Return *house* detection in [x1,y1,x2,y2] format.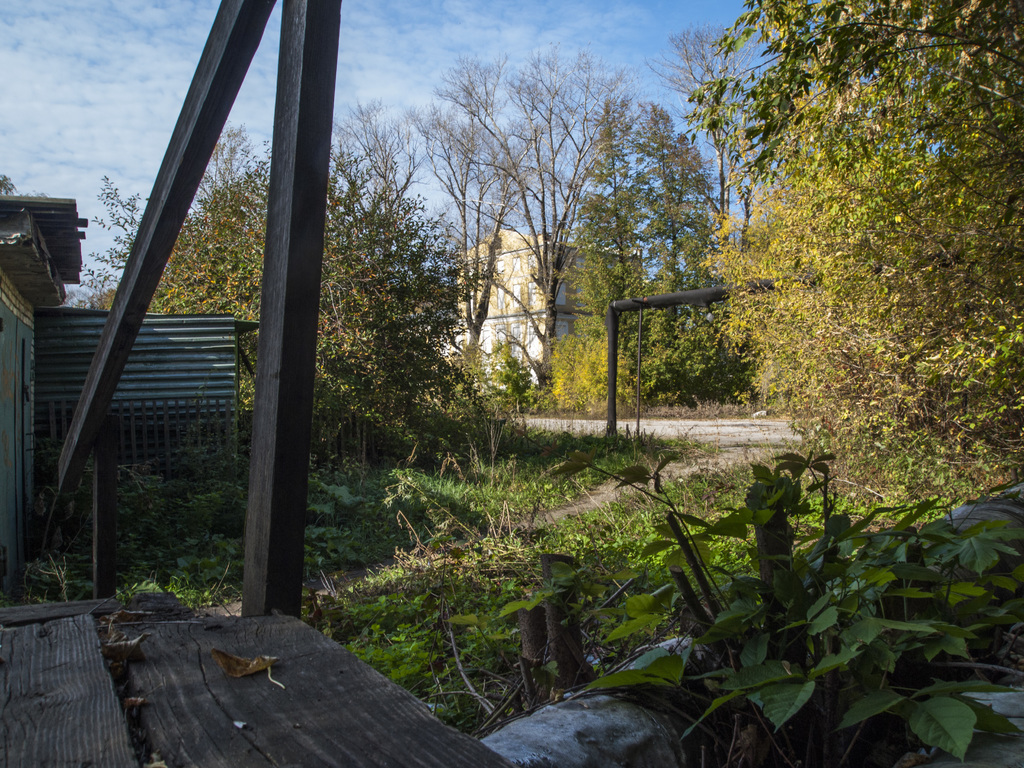
[0,0,515,767].
